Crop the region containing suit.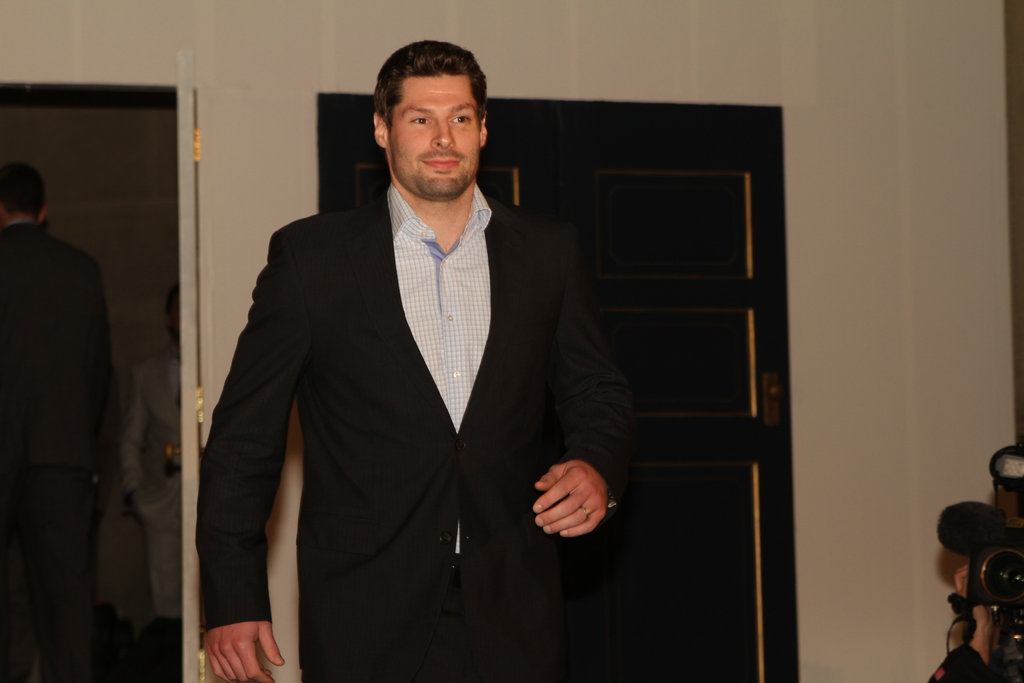
Crop region: box=[0, 217, 115, 682].
